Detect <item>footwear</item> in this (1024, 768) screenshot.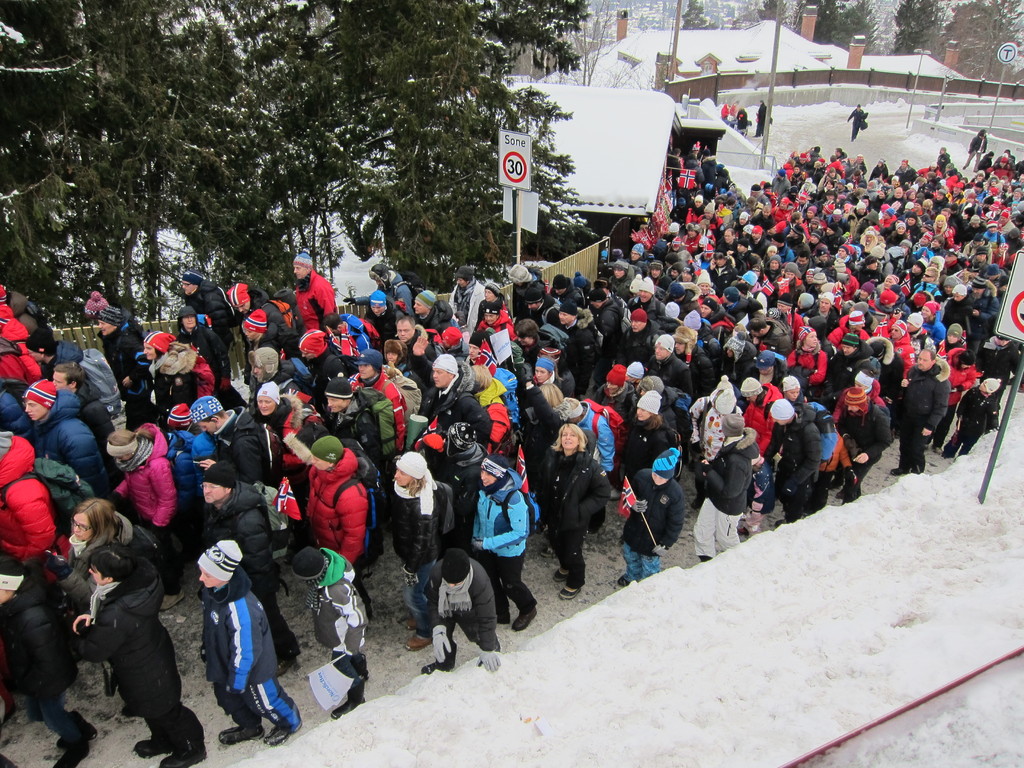
Detection: <region>420, 663, 455, 671</region>.
